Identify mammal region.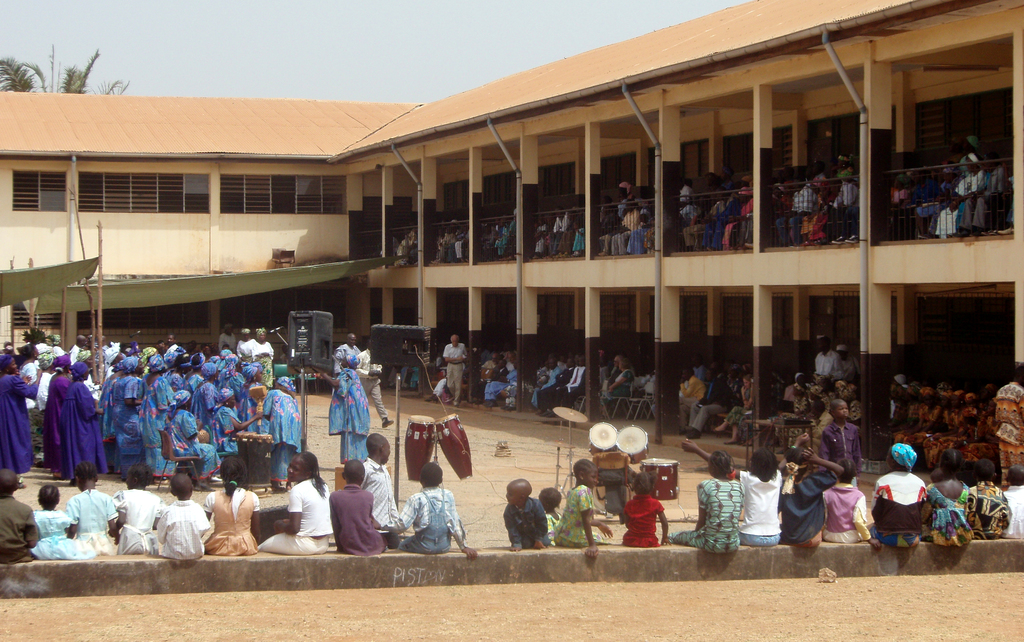
Region: 1005, 465, 1023, 543.
